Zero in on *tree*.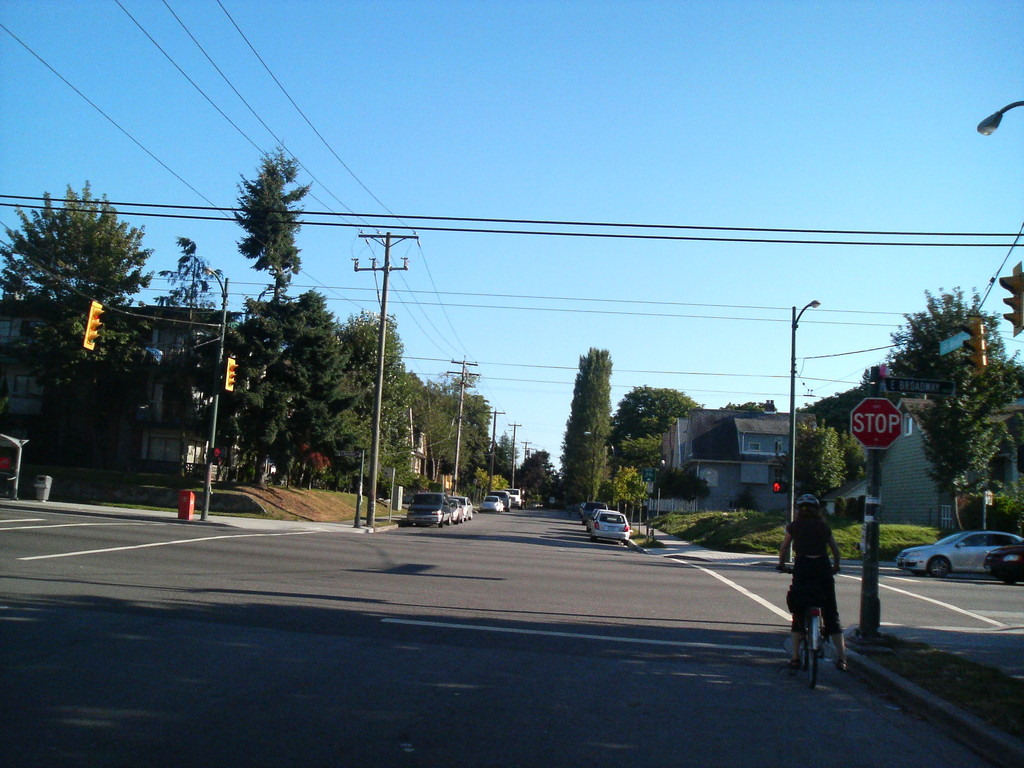
Zeroed in: crop(28, 147, 166, 481).
